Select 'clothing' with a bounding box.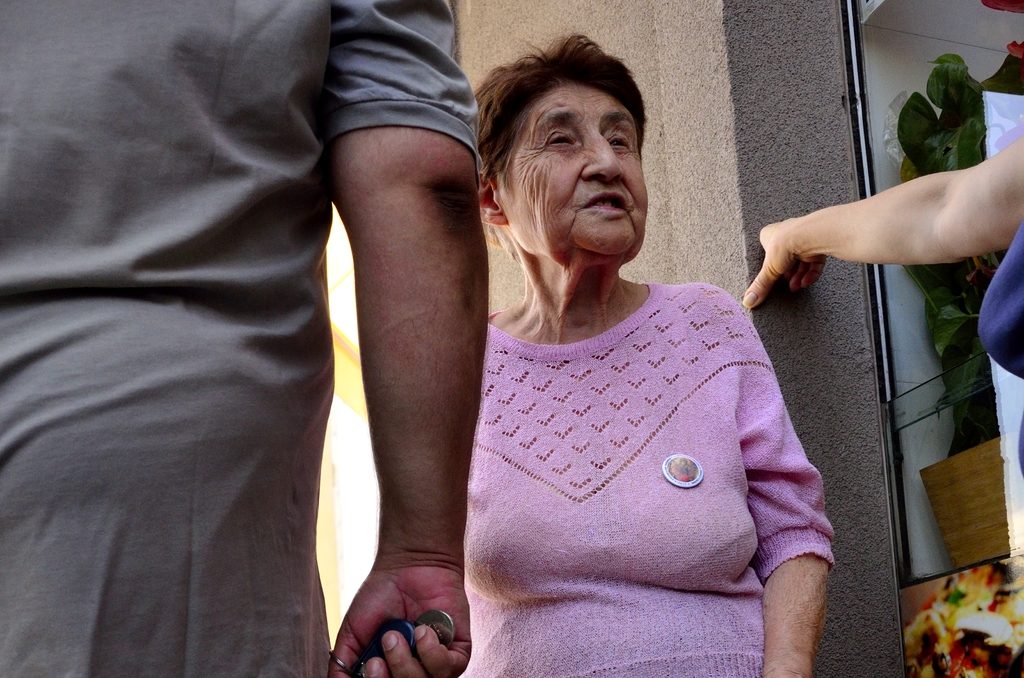
(433,214,834,651).
